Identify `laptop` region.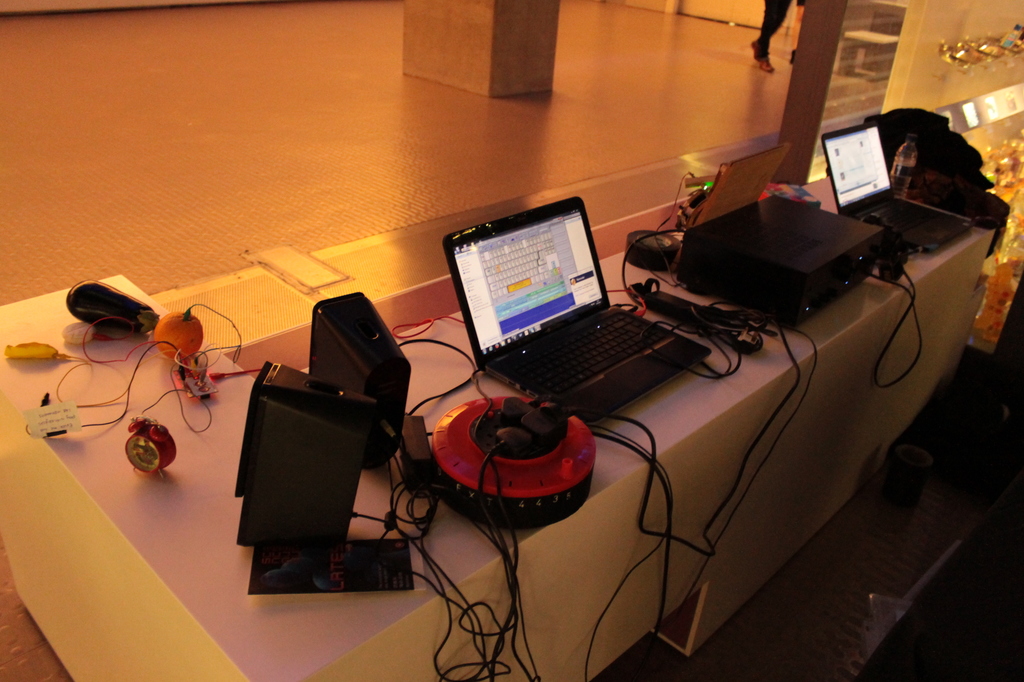
Region: (left=819, top=122, right=974, bottom=255).
